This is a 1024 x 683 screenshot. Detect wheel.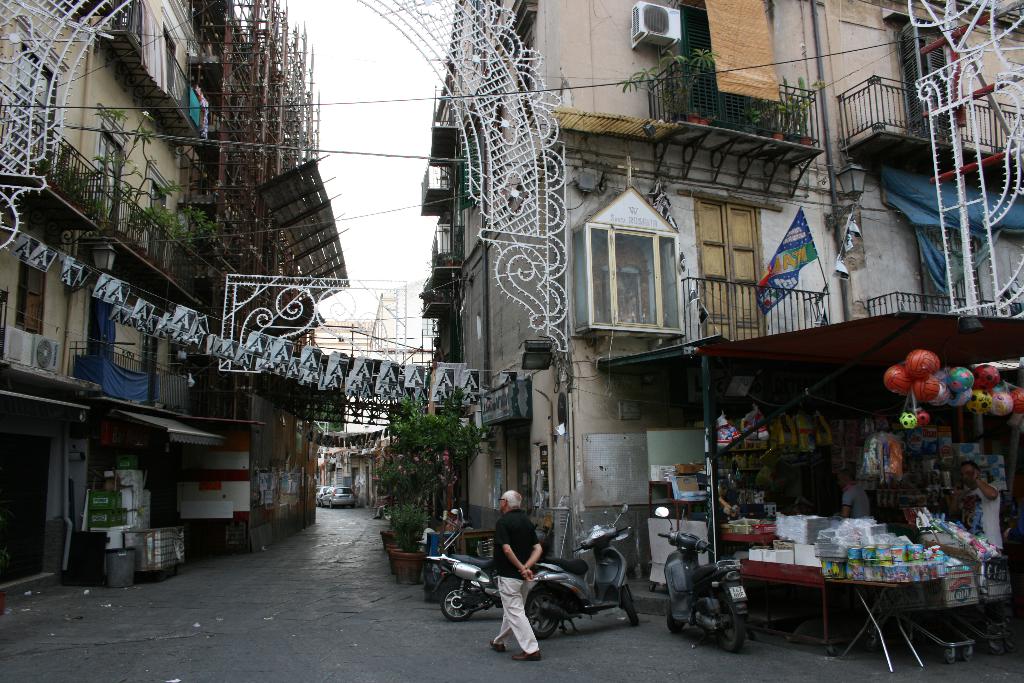
bbox=[685, 570, 754, 654].
